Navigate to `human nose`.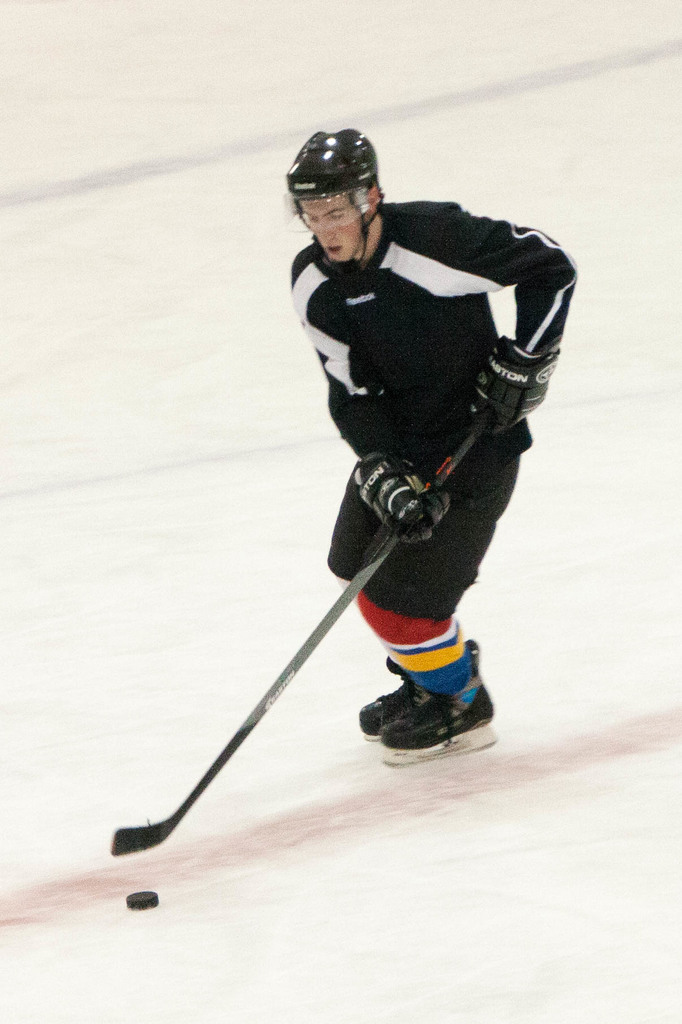
Navigation target: (321,220,337,246).
